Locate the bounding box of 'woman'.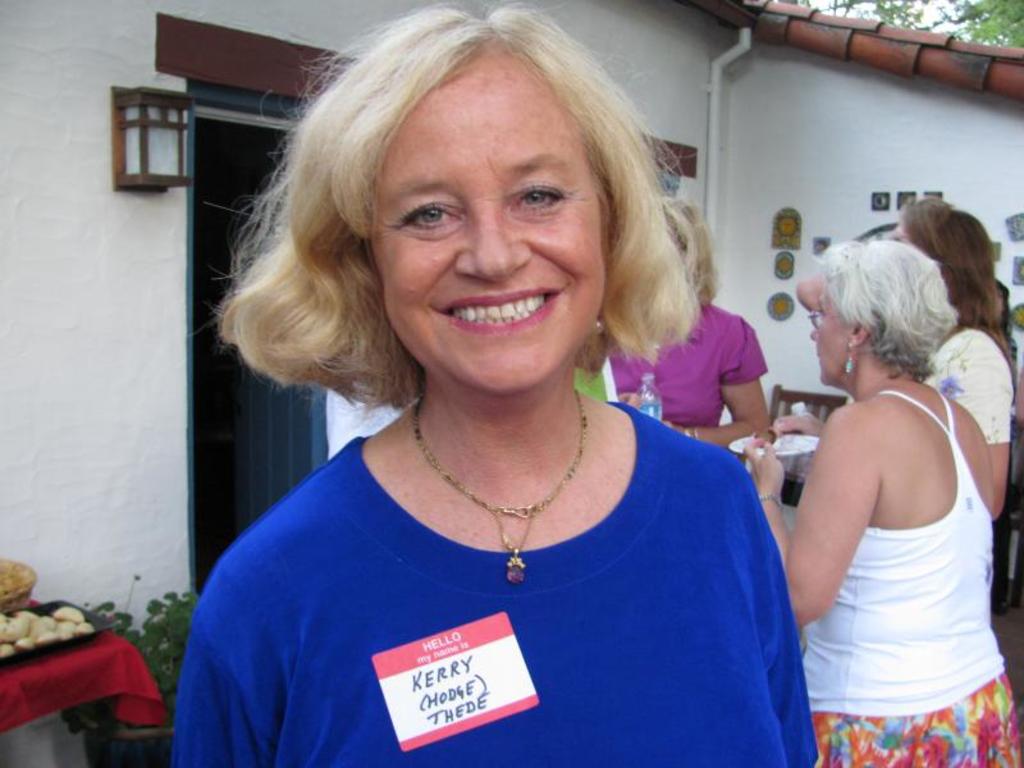
Bounding box: l=179, t=0, r=828, b=767.
